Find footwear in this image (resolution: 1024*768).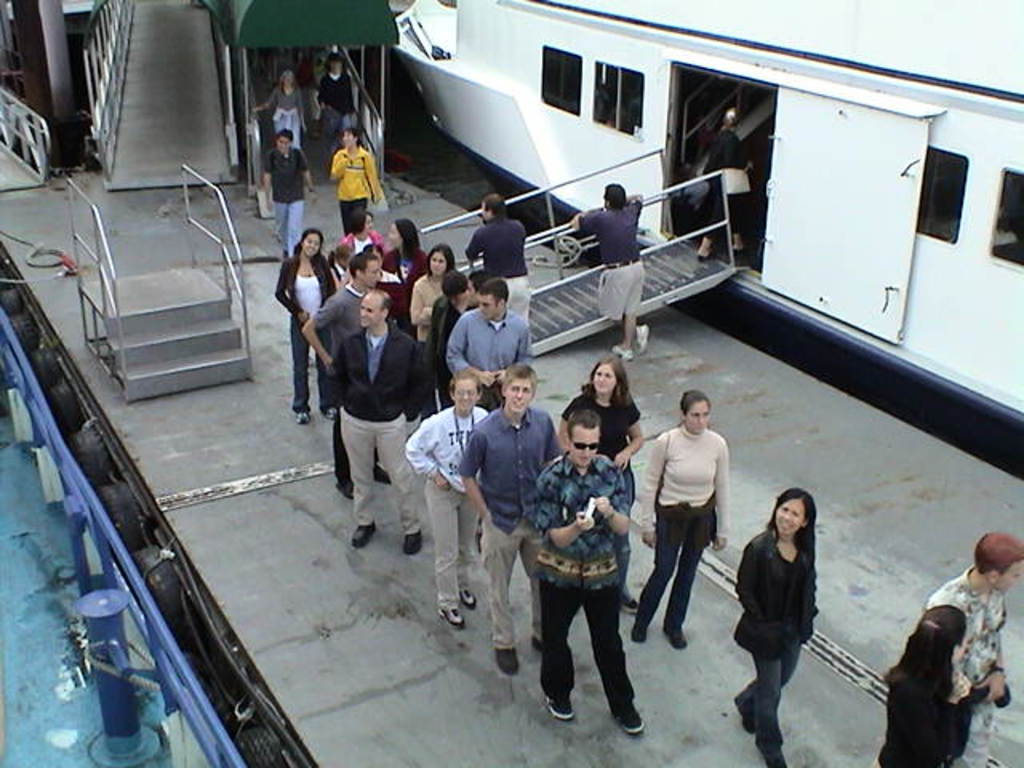
<bbox>466, 590, 482, 611</bbox>.
